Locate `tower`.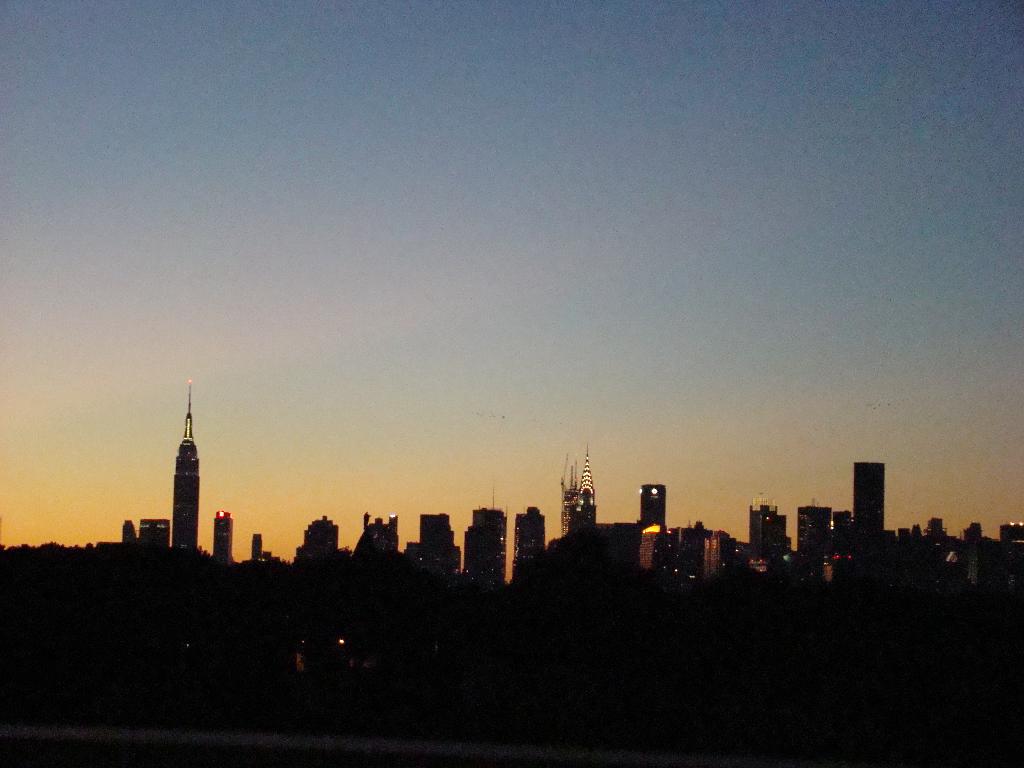
Bounding box: (x1=168, y1=374, x2=198, y2=557).
